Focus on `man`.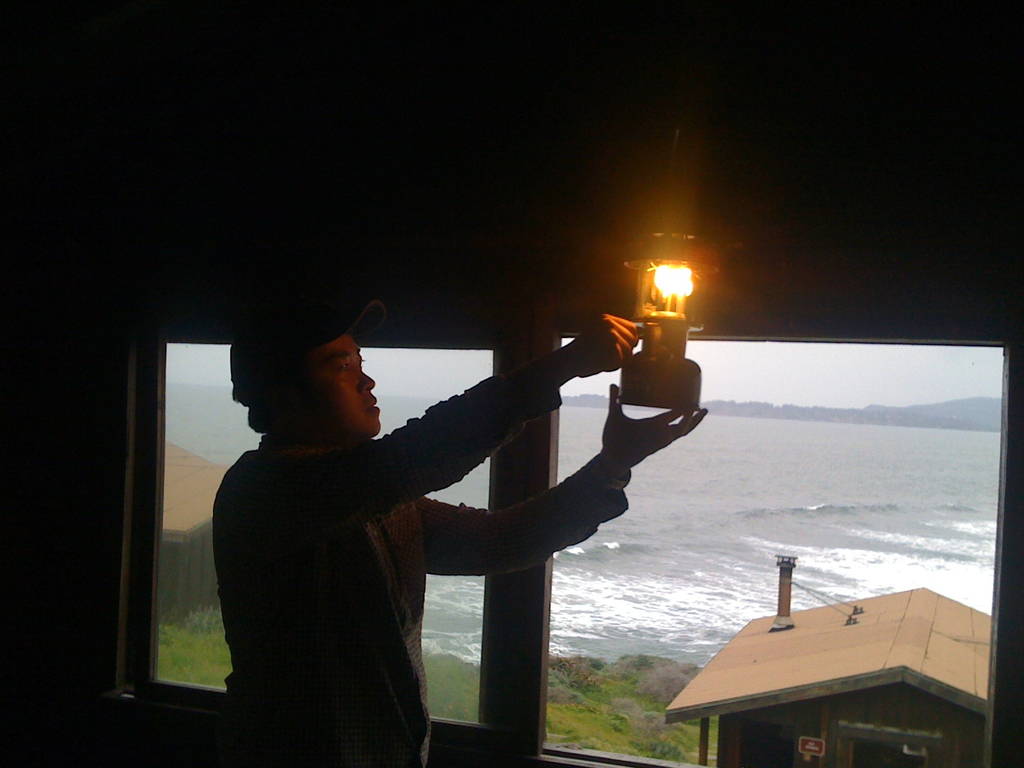
Focused at 168/314/601/723.
